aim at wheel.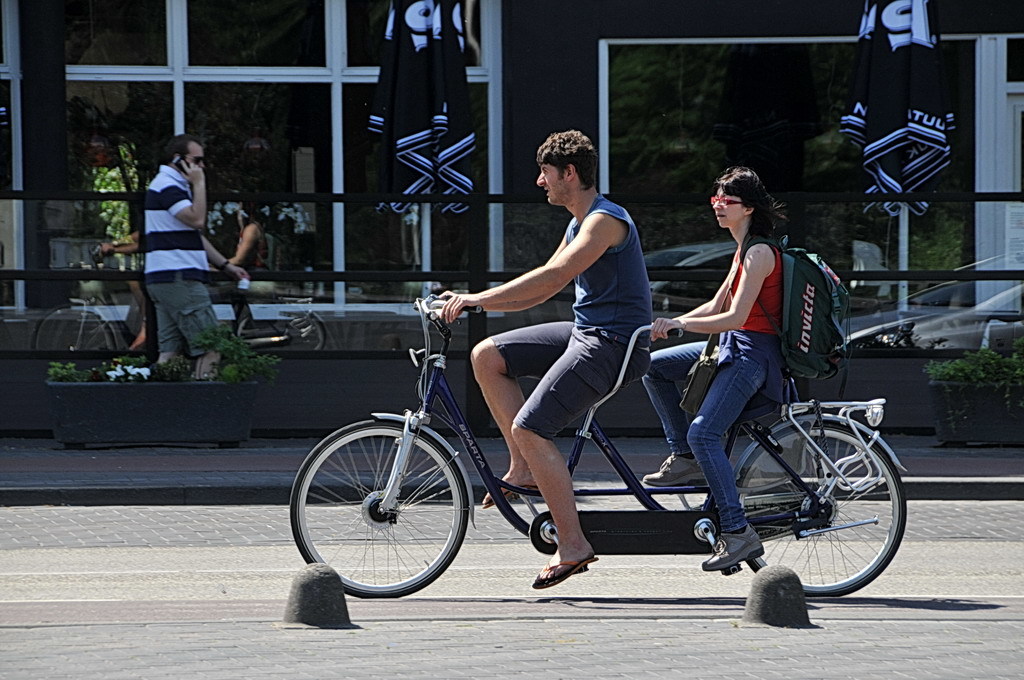
Aimed at <box>740,420,909,594</box>.
